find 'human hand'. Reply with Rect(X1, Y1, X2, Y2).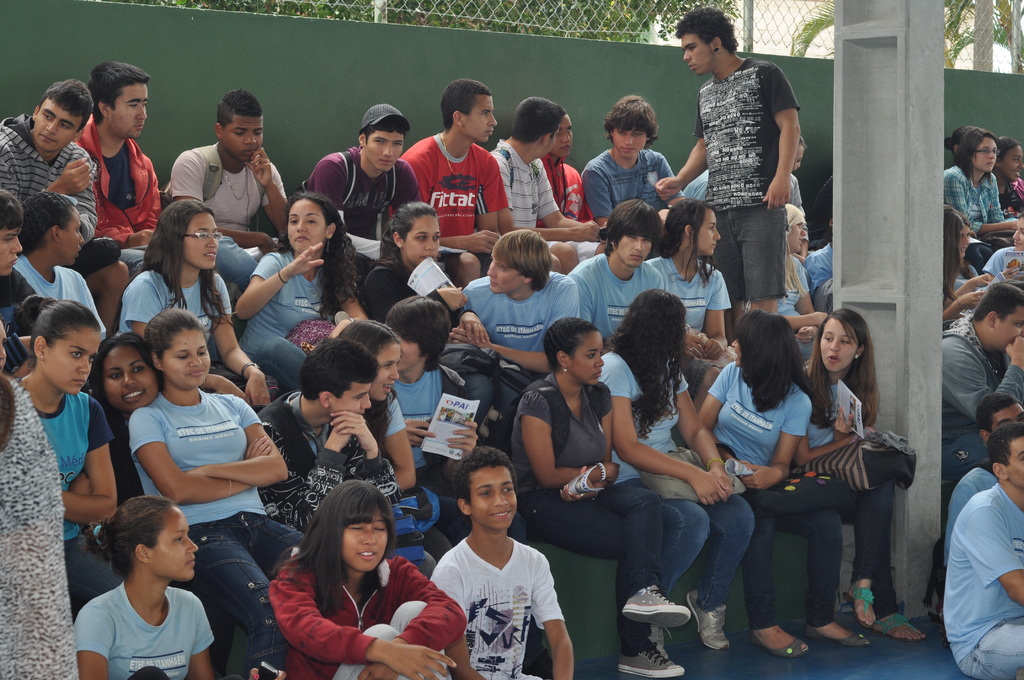
Rect(284, 239, 325, 280).
